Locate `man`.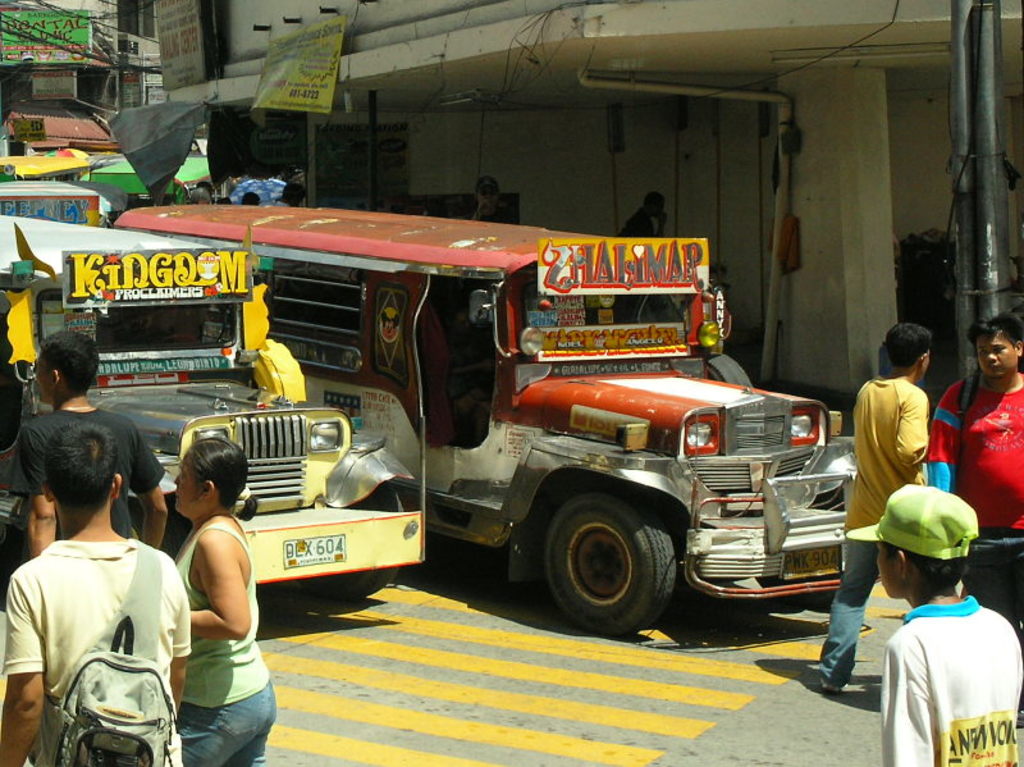
Bounding box: 844, 488, 1023, 766.
